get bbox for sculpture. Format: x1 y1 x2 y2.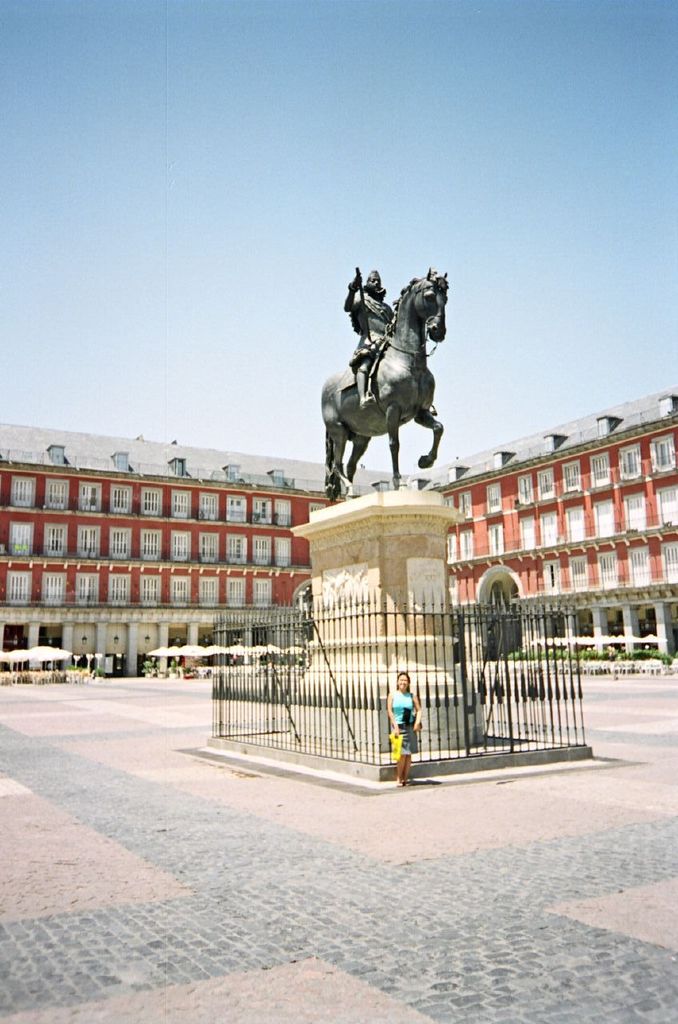
319 258 453 506.
